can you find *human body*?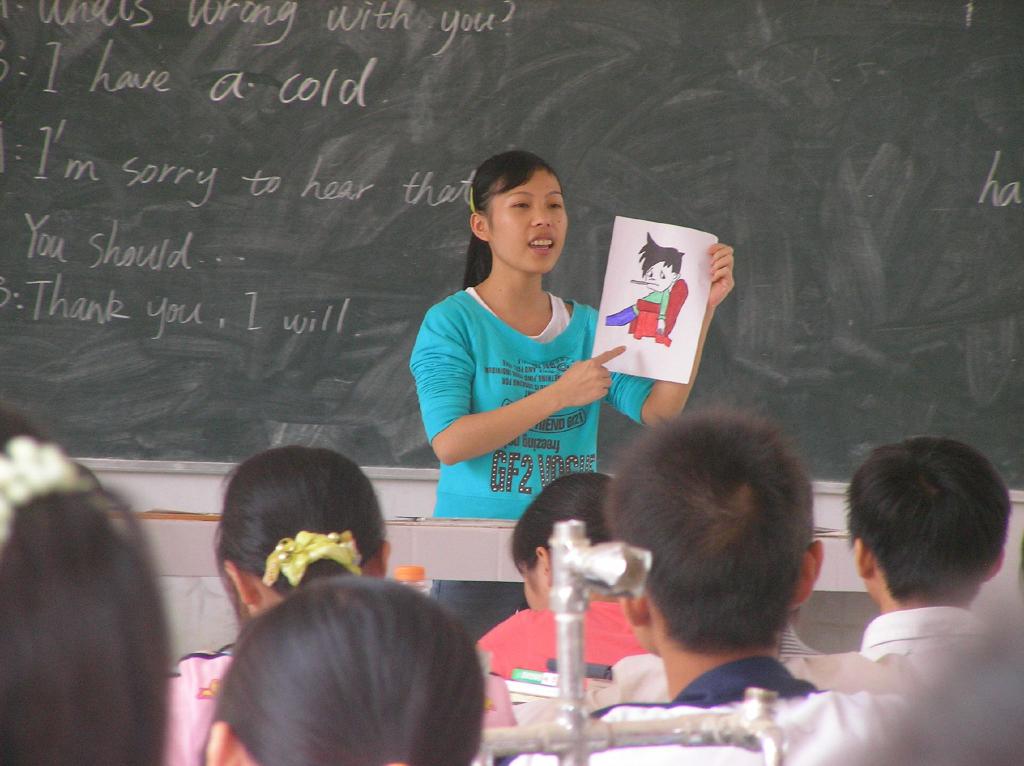
Yes, bounding box: <bbox>204, 461, 628, 765</bbox>.
